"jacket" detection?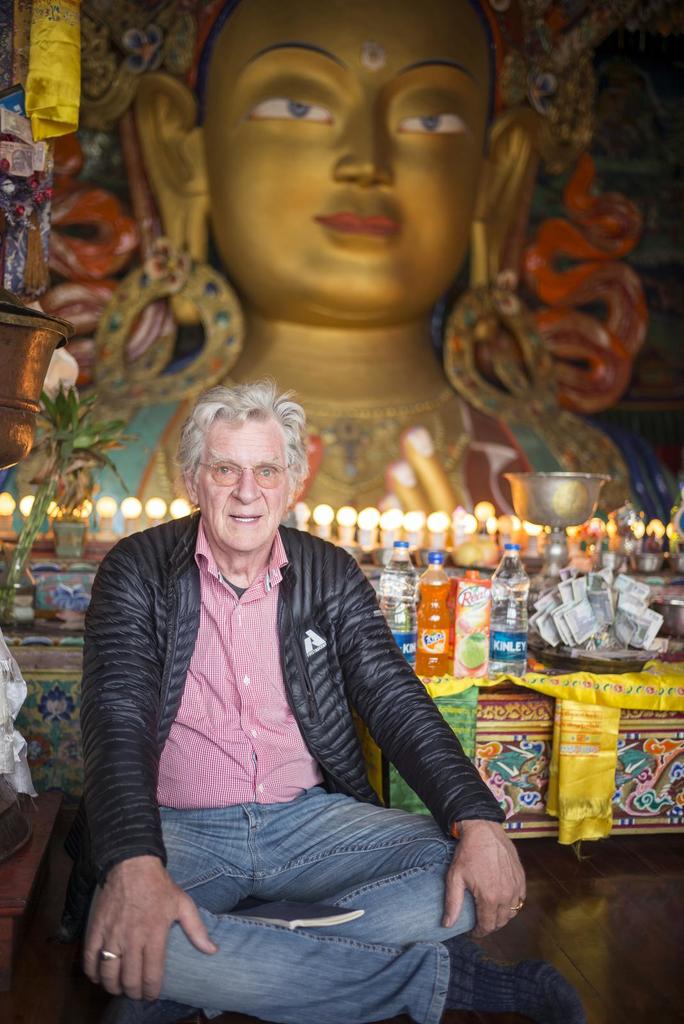
(51, 547, 527, 920)
